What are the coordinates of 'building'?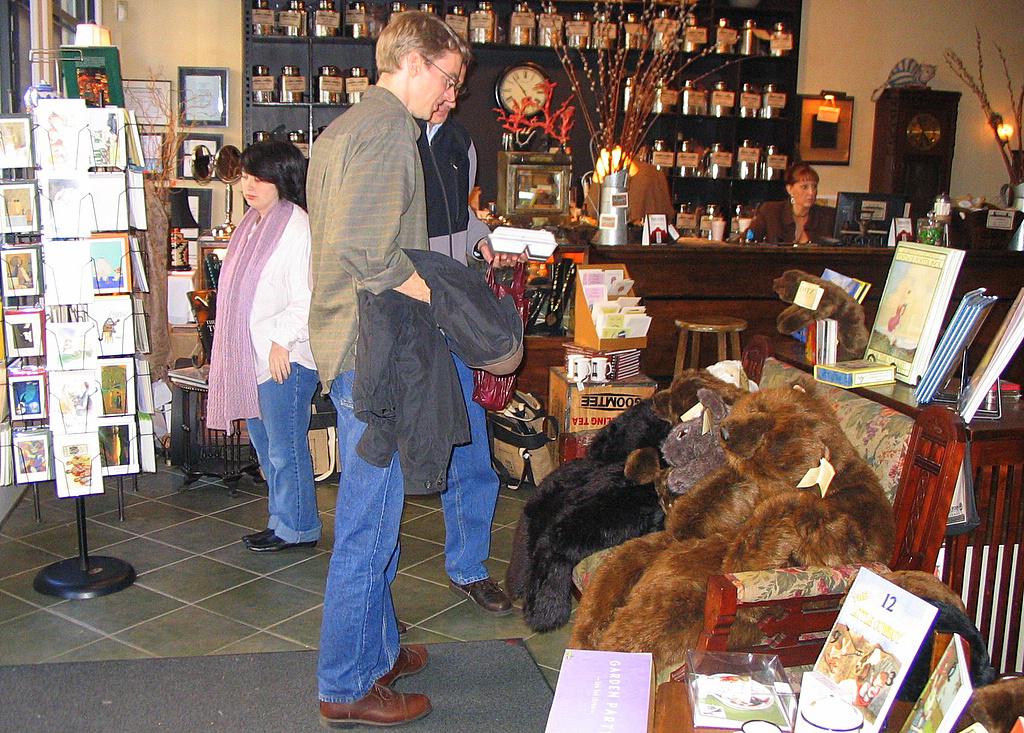
select_region(0, 0, 1023, 732).
